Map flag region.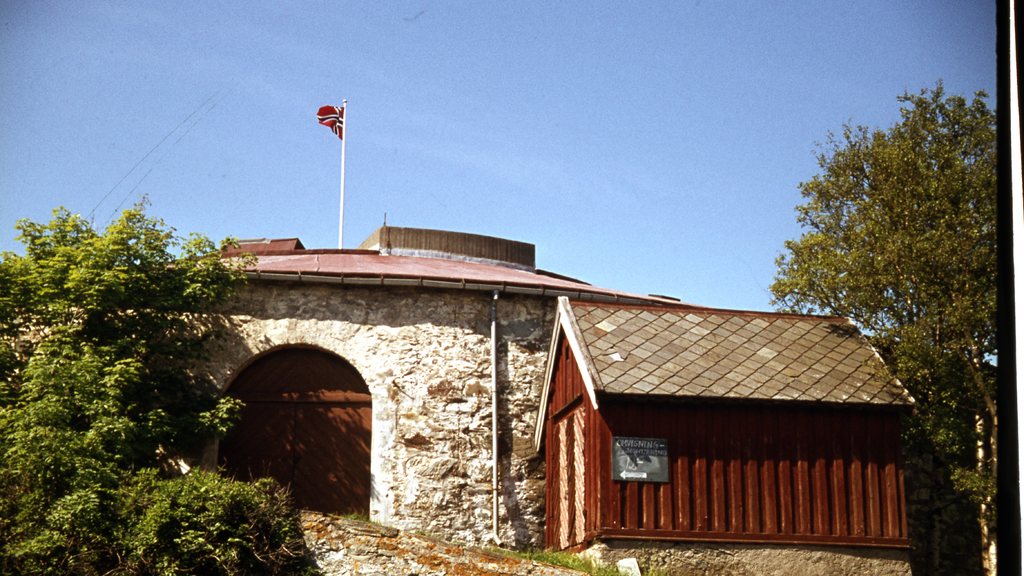
Mapped to left=316, top=108, right=344, bottom=141.
